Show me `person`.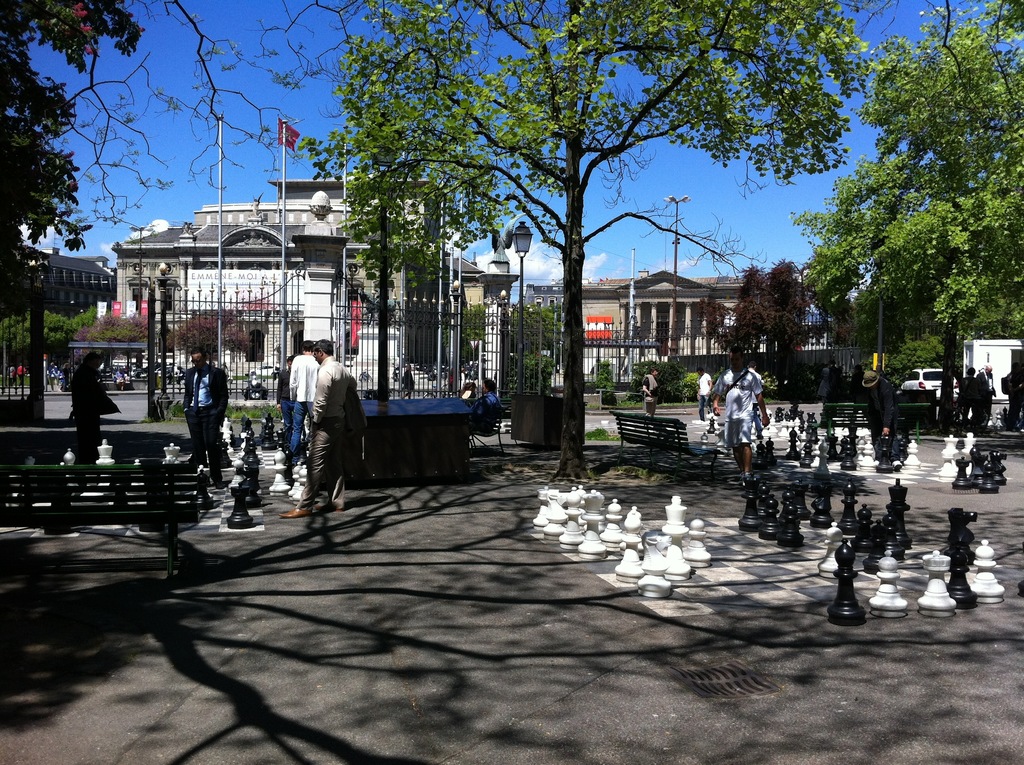
`person` is here: select_region(276, 355, 296, 443).
